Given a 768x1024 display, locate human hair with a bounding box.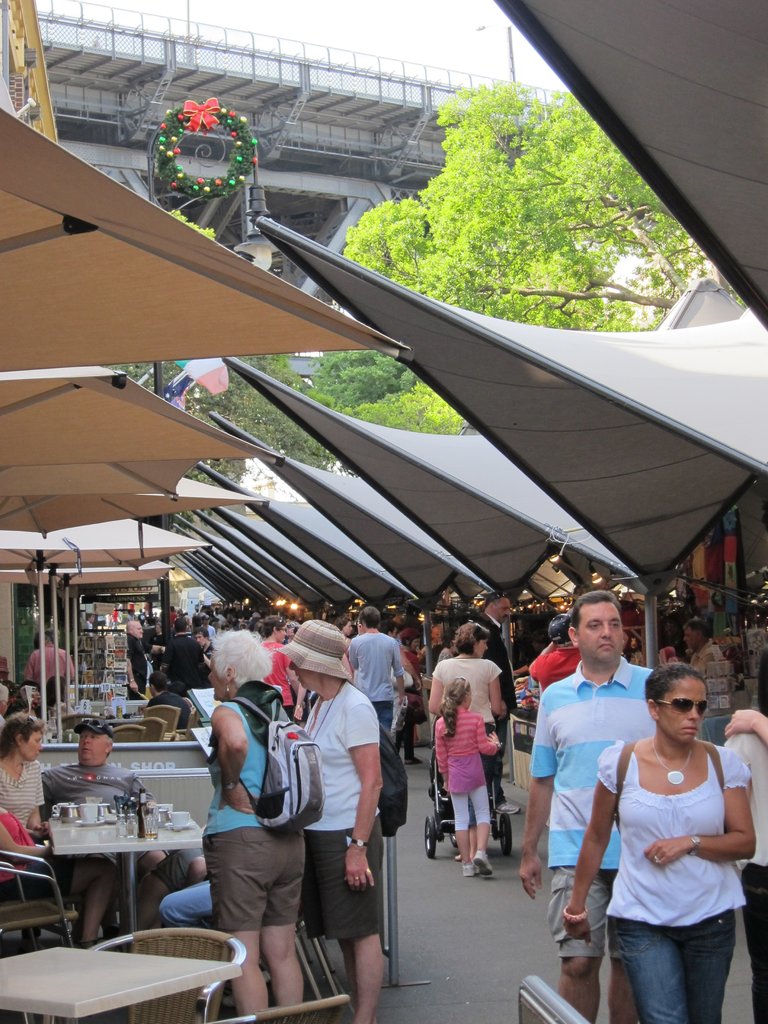
Located: x1=452, y1=618, x2=492, y2=659.
